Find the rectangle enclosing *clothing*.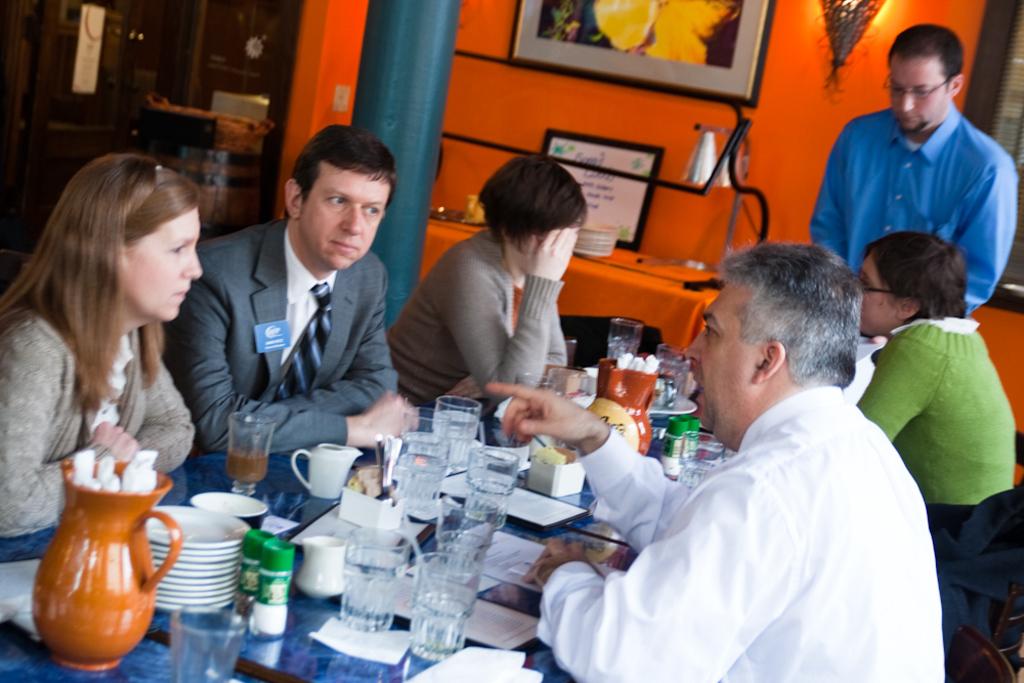
(left=808, top=99, right=1021, bottom=314).
